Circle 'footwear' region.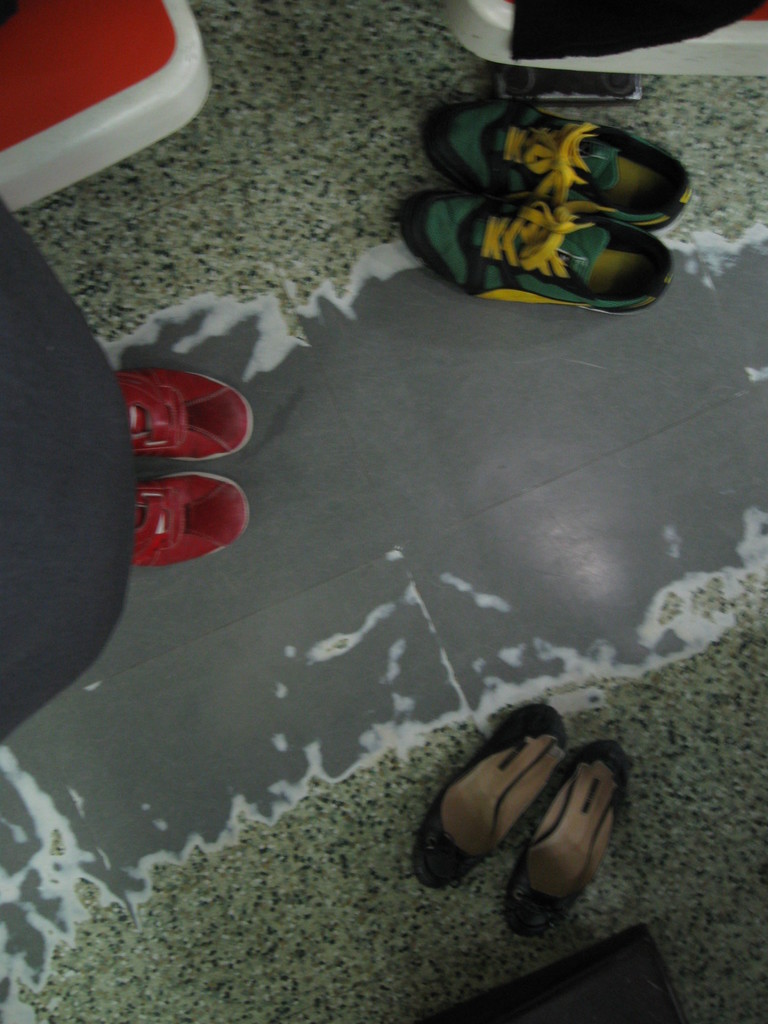
Region: pyautogui.locateOnScreen(422, 100, 692, 232).
